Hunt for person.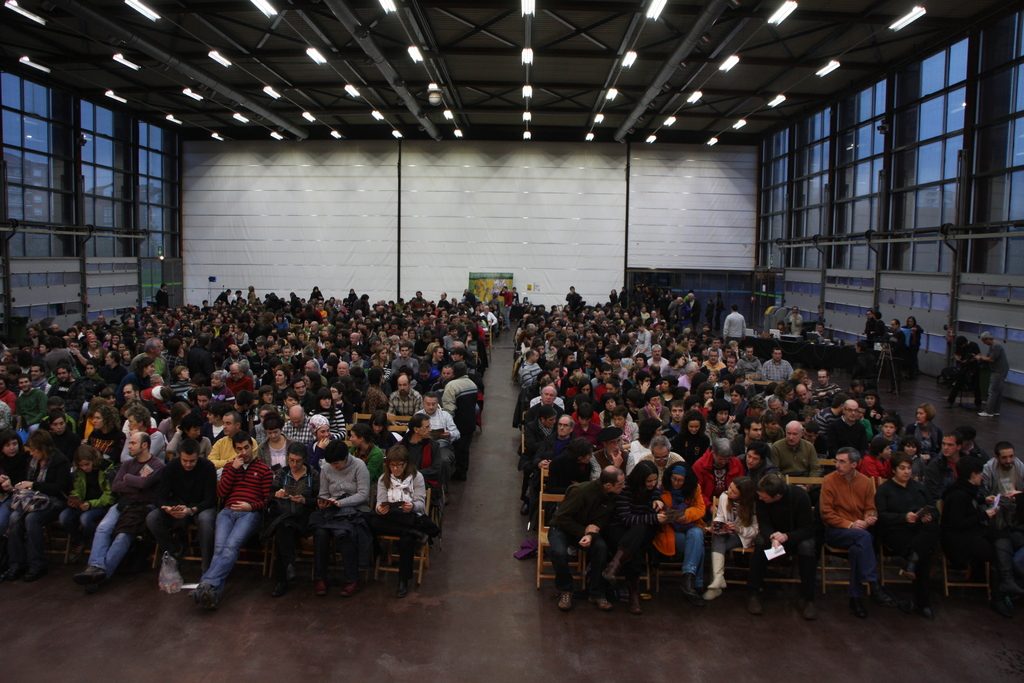
Hunted down at box=[673, 384, 688, 402].
